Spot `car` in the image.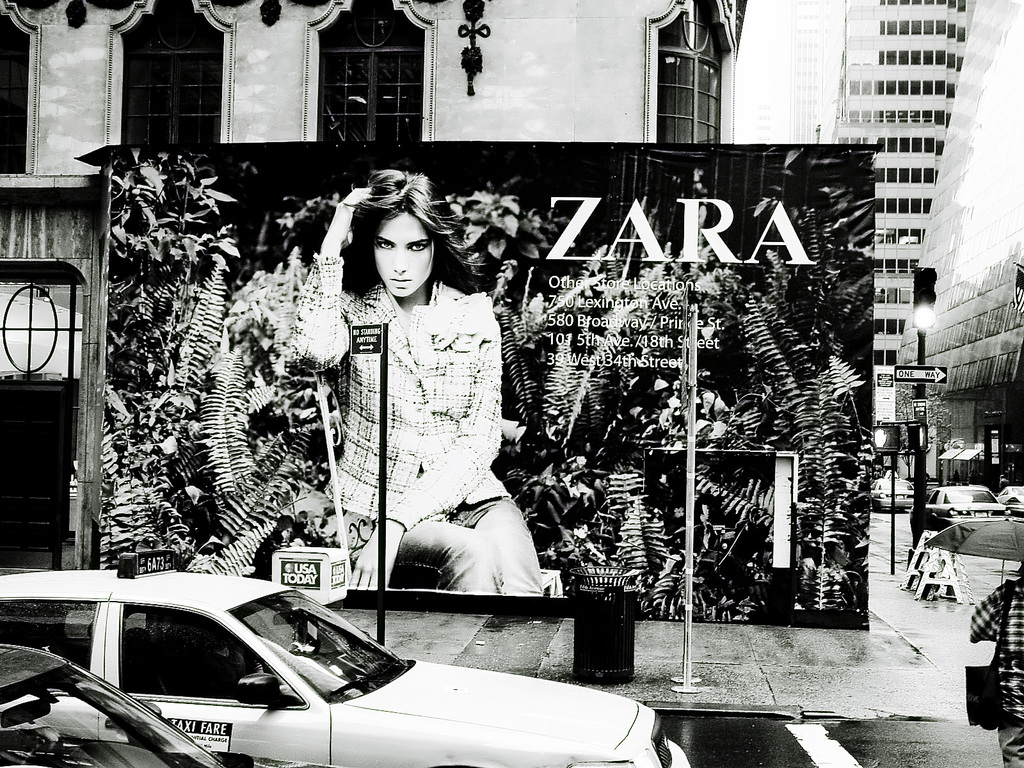
`car` found at region(924, 480, 1004, 516).
